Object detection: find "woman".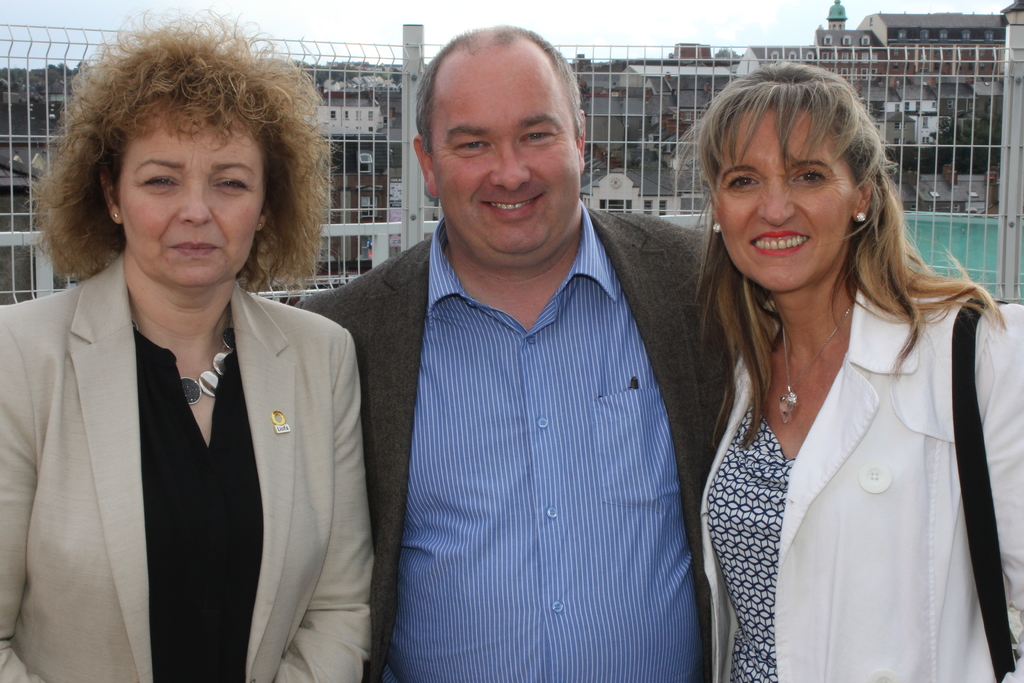
<box>653,74,1009,682</box>.
